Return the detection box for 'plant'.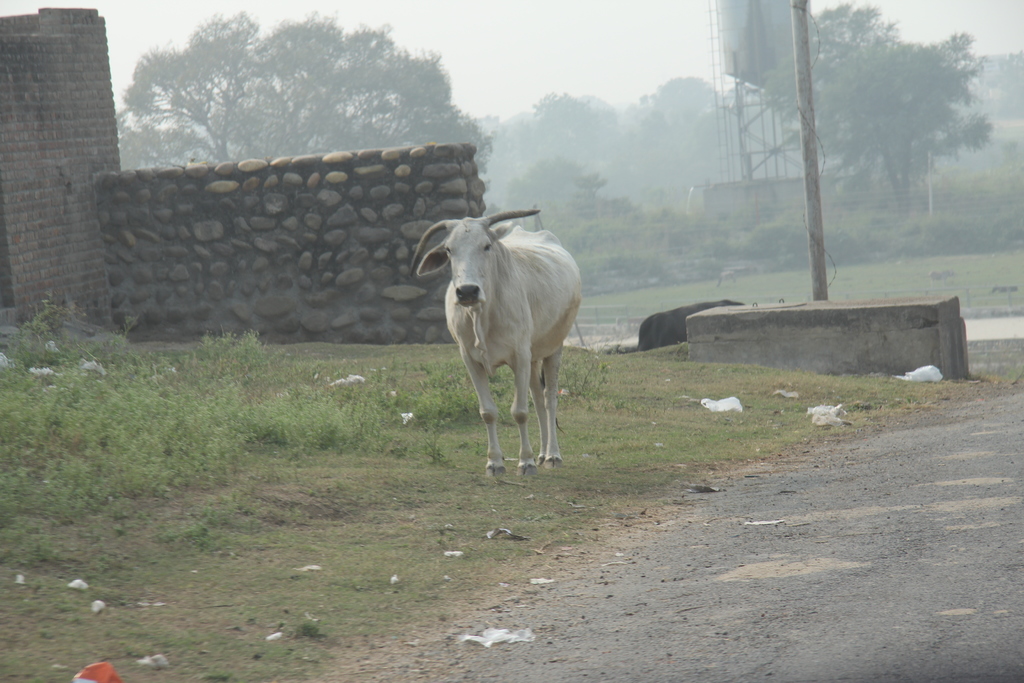
[297, 613, 324, 638].
